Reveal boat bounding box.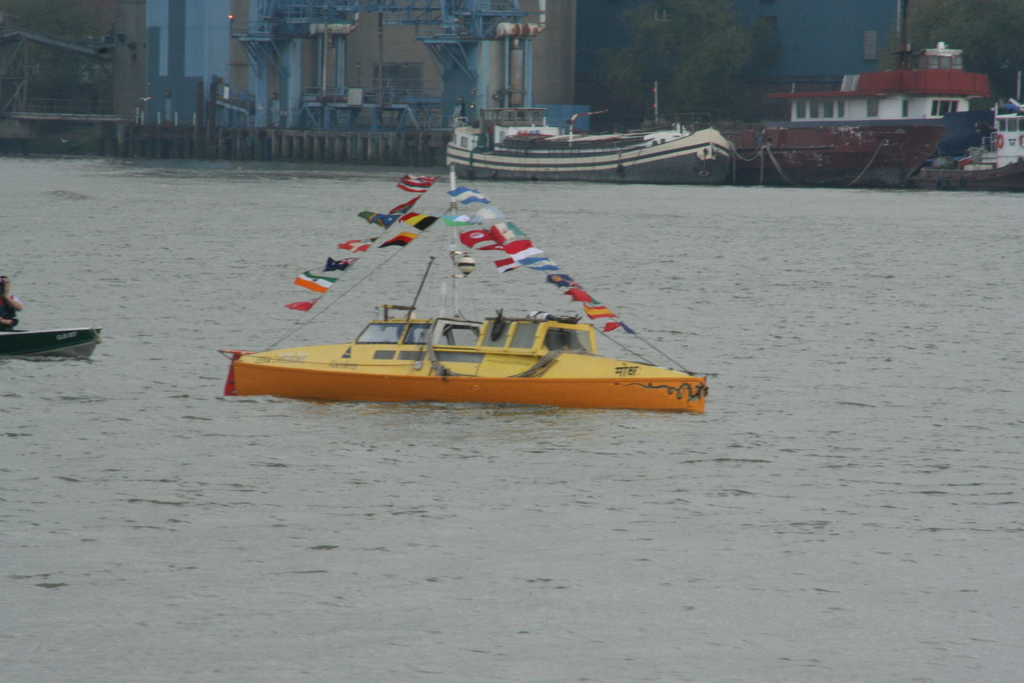
Revealed: left=220, top=161, right=723, bottom=425.
